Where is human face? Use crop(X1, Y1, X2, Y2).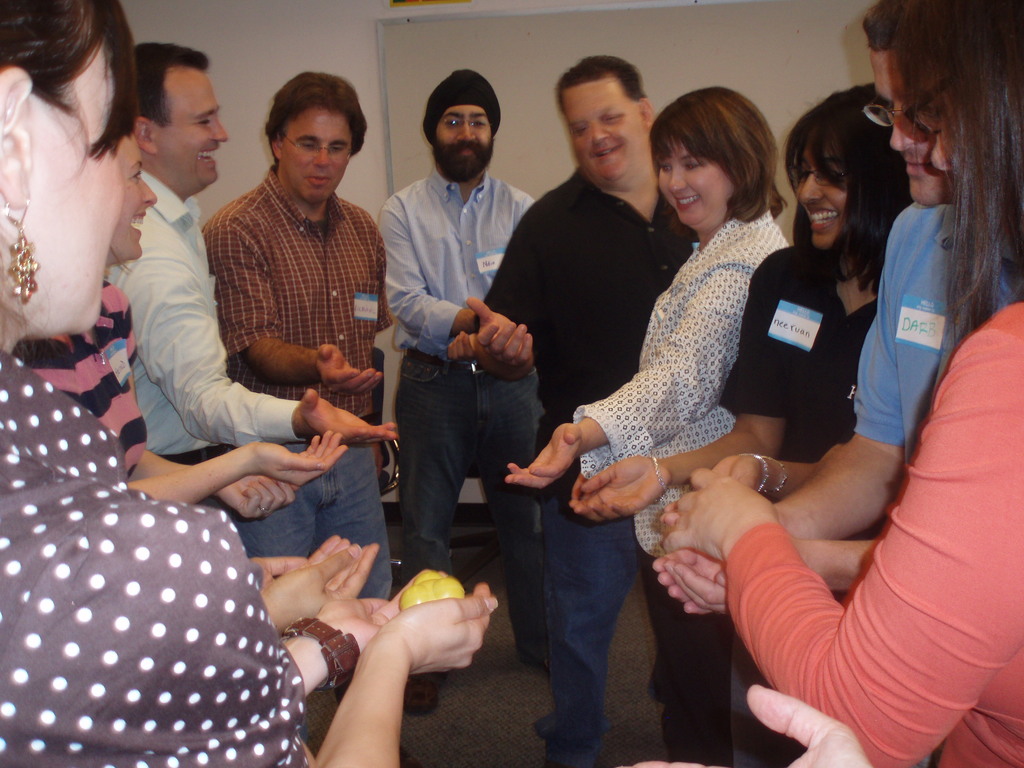
crop(652, 141, 730, 234).
